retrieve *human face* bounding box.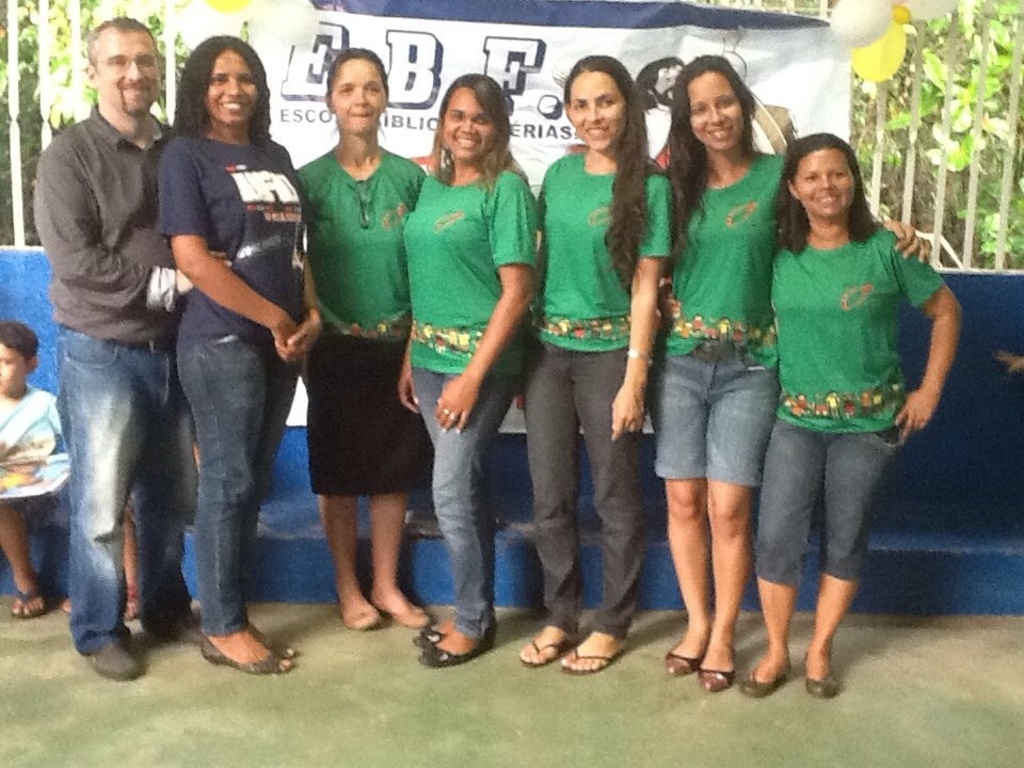
Bounding box: <region>325, 55, 387, 140</region>.
